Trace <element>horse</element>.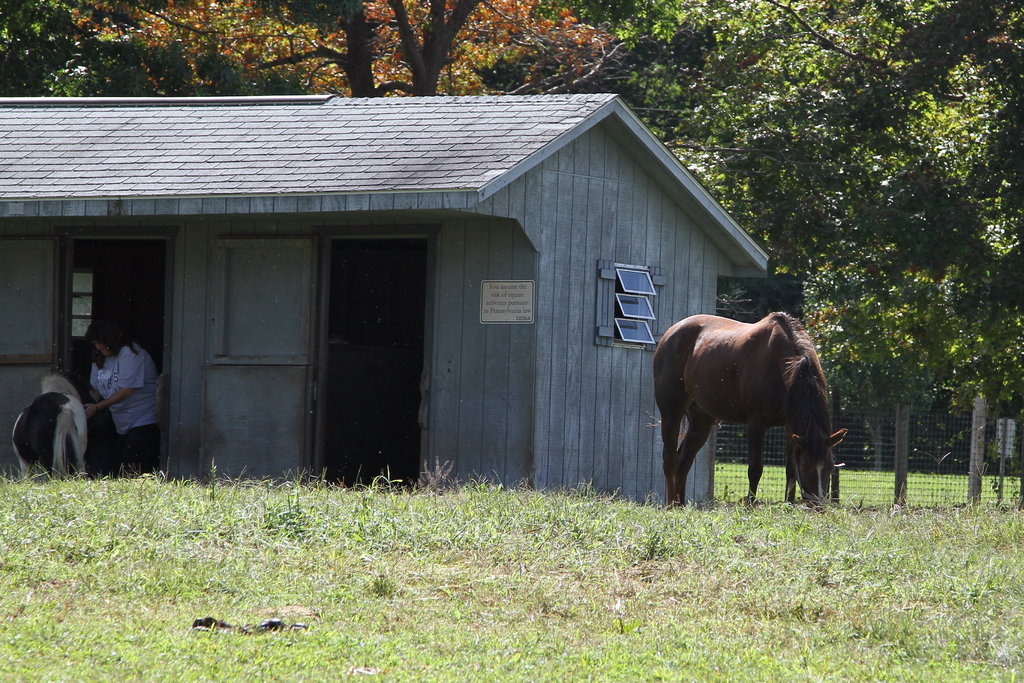
Traced to {"x1": 650, "y1": 310, "x2": 847, "y2": 508}.
